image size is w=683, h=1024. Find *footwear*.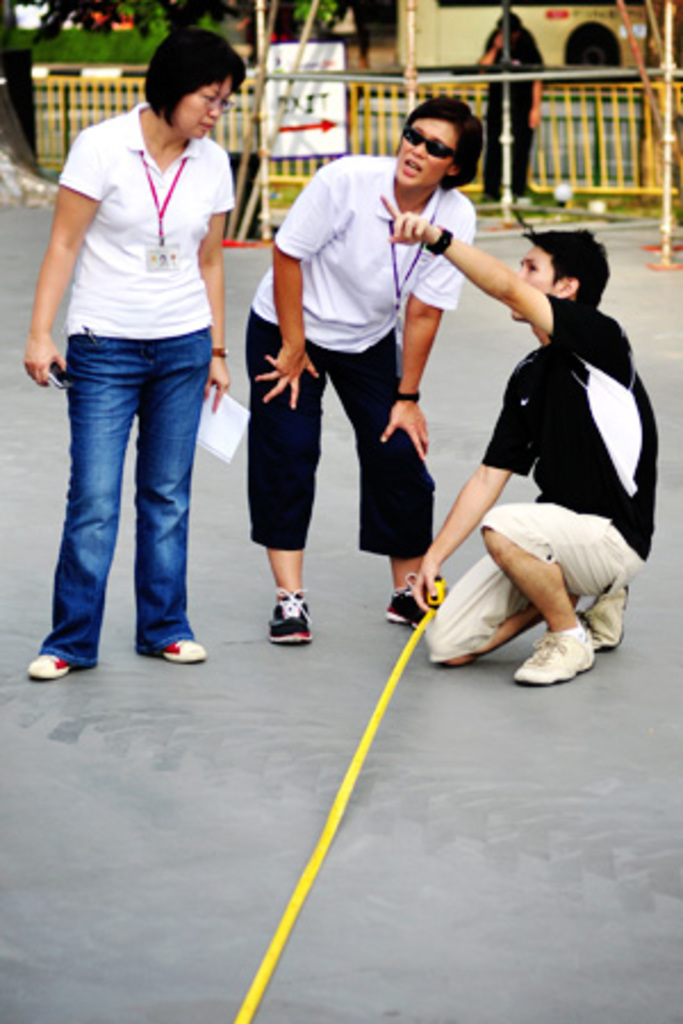
box=[510, 628, 592, 689].
